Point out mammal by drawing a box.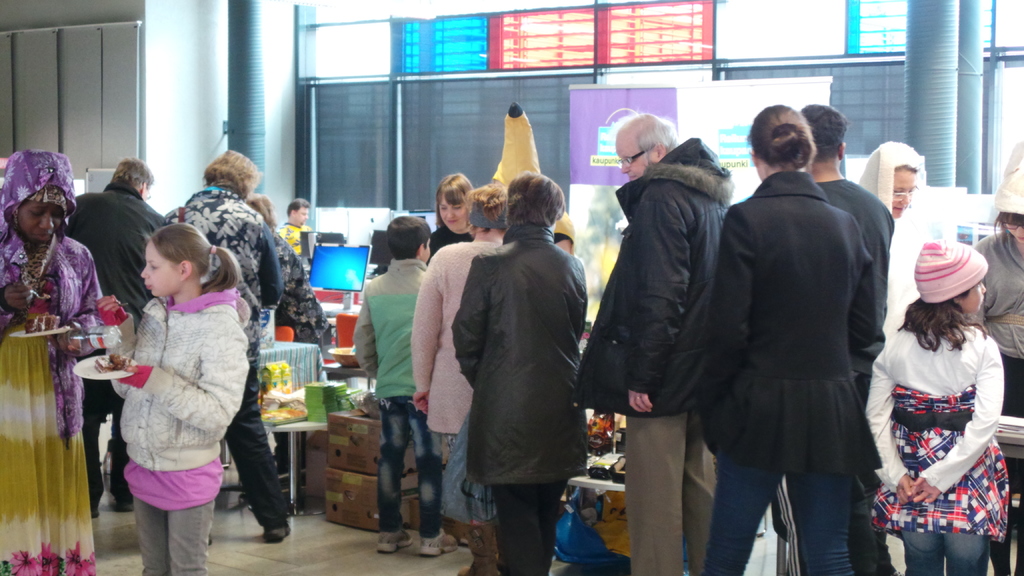
420, 168, 477, 269.
